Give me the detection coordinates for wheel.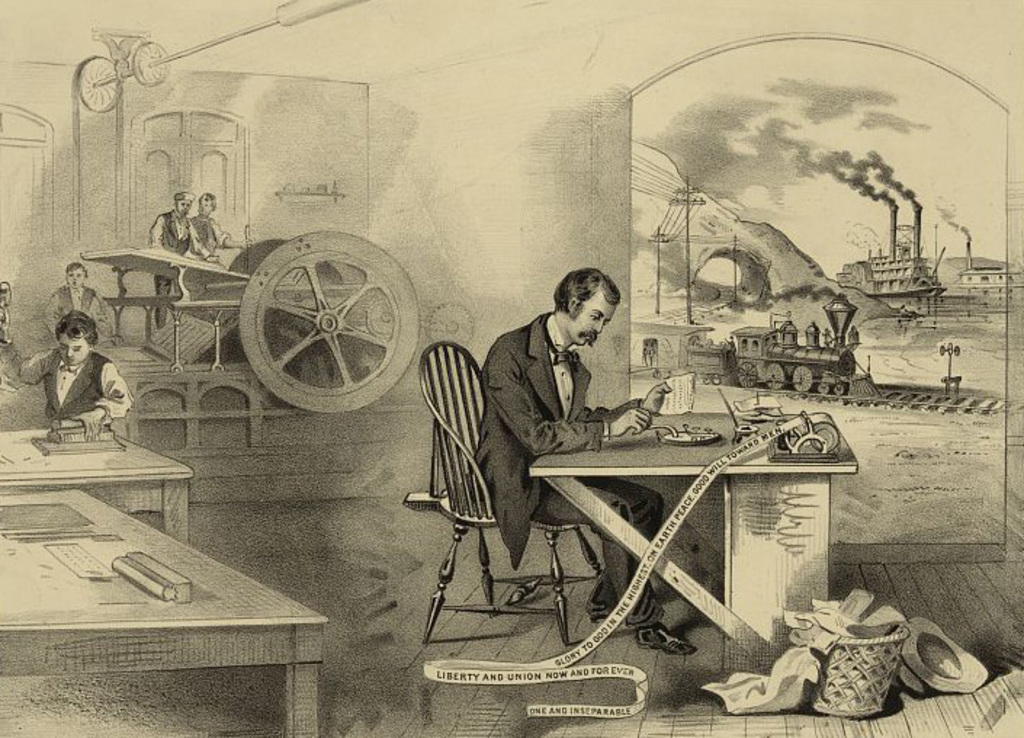
{"x1": 235, "y1": 228, "x2": 423, "y2": 414}.
